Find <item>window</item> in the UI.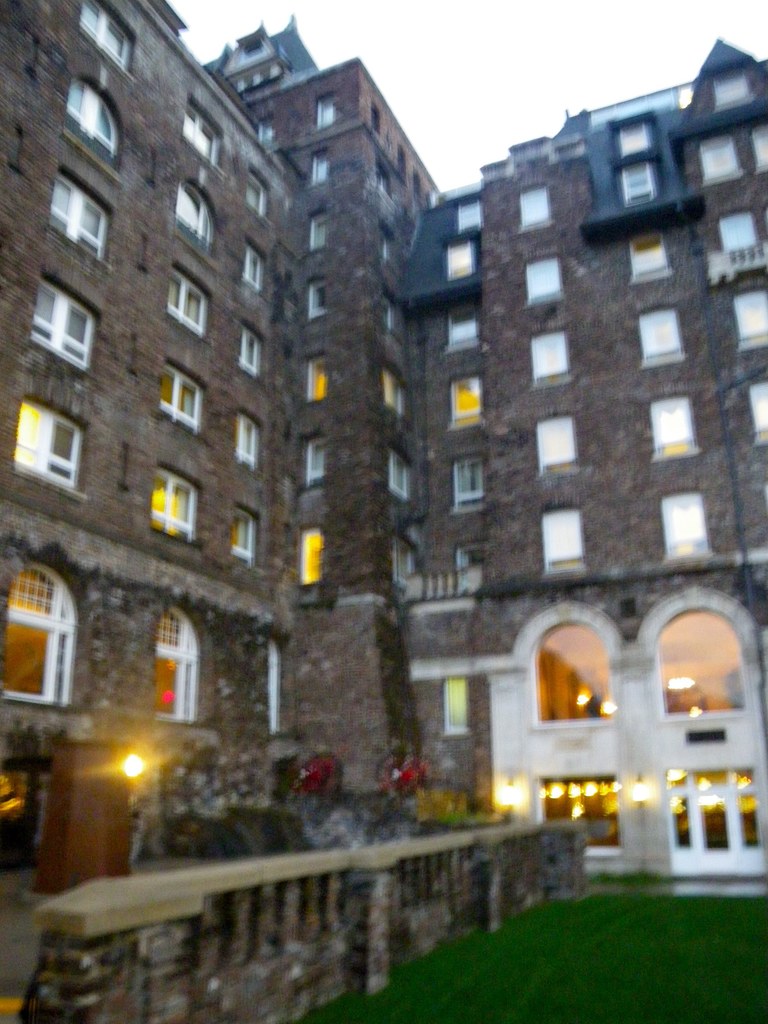
UI element at (236, 501, 259, 571).
